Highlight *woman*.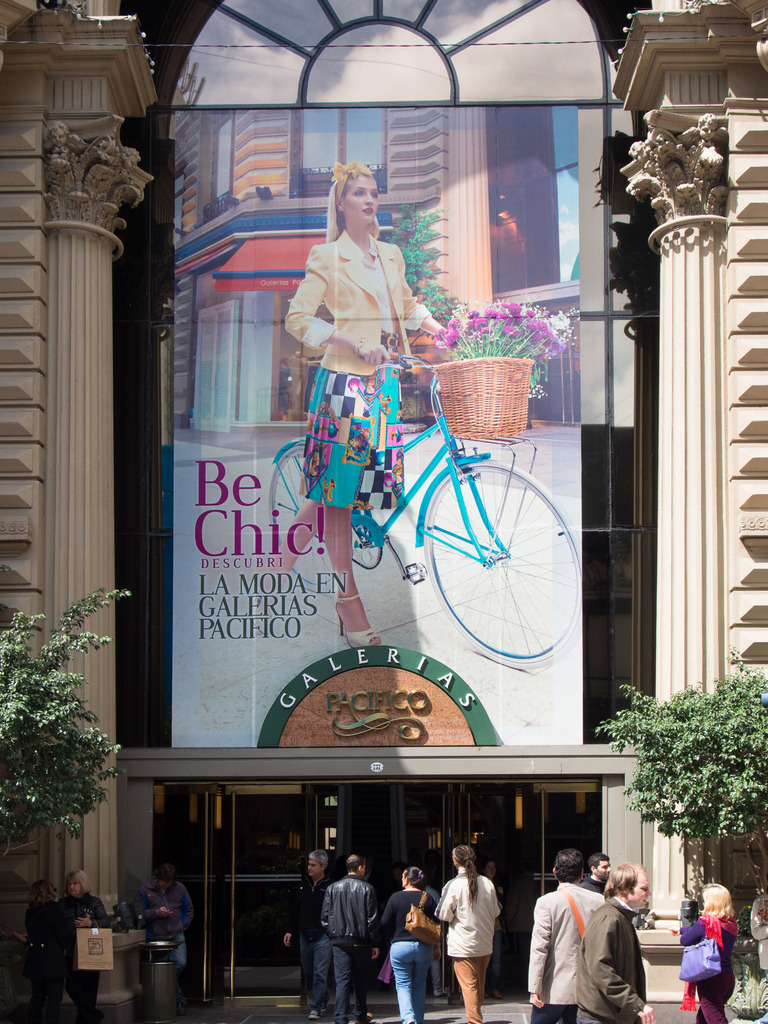
Highlighted region: Rect(674, 877, 742, 1023).
